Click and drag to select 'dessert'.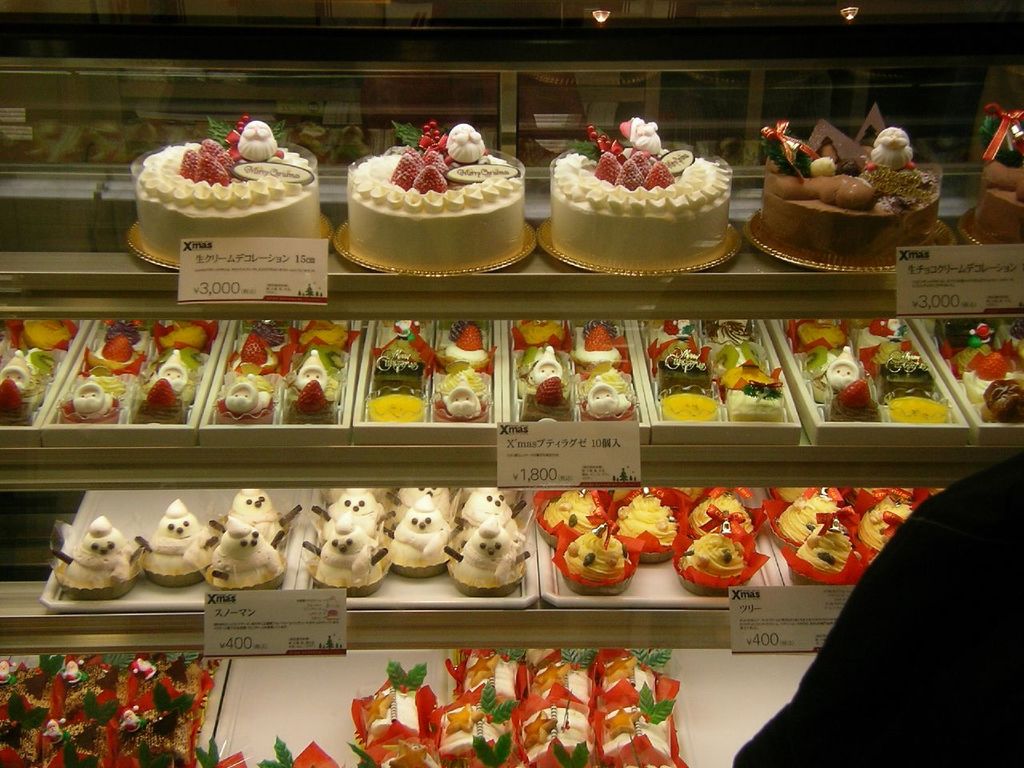
Selection: [x1=674, y1=513, x2=770, y2=585].
